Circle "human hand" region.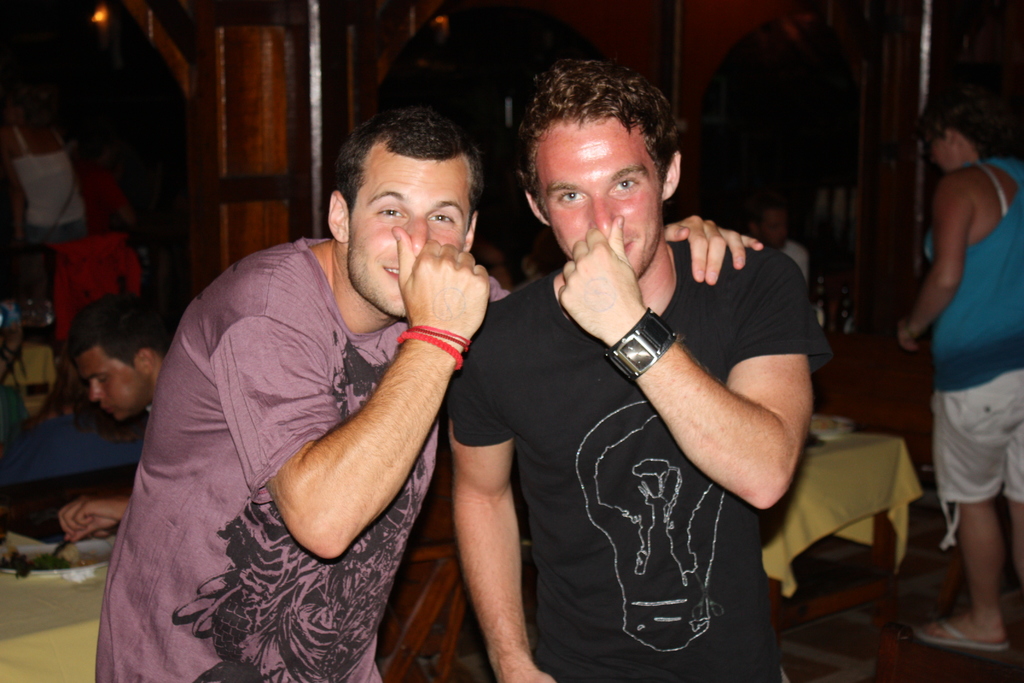
Region: Rect(494, 667, 557, 682).
